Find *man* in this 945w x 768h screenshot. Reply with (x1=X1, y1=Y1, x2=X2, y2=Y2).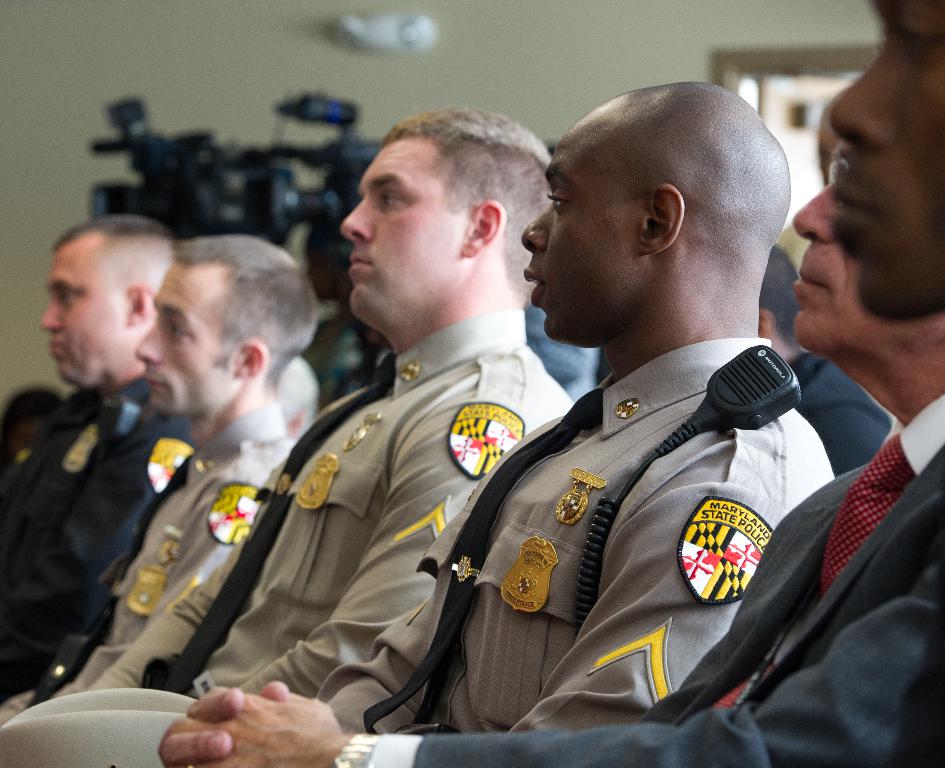
(x1=0, y1=213, x2=174, y2=705).
